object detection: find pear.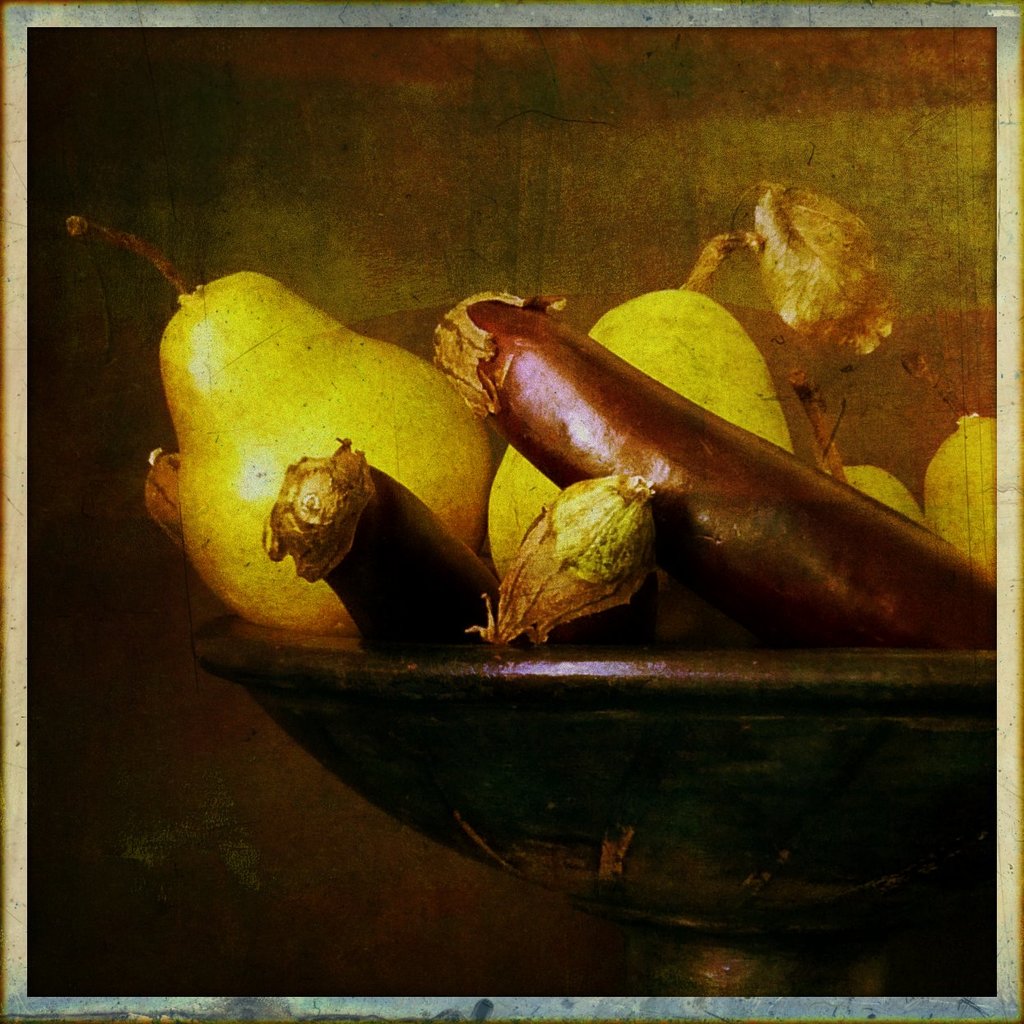
<region>814, 388, 929, 527</region>.
